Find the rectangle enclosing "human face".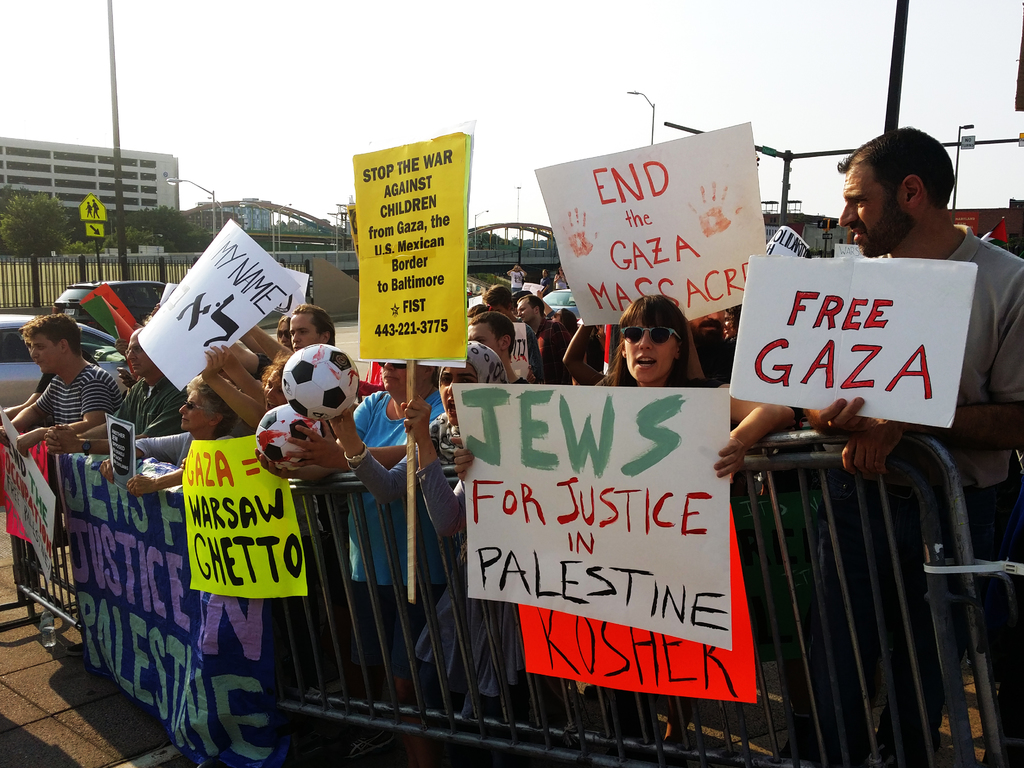
511:264:520:274.
